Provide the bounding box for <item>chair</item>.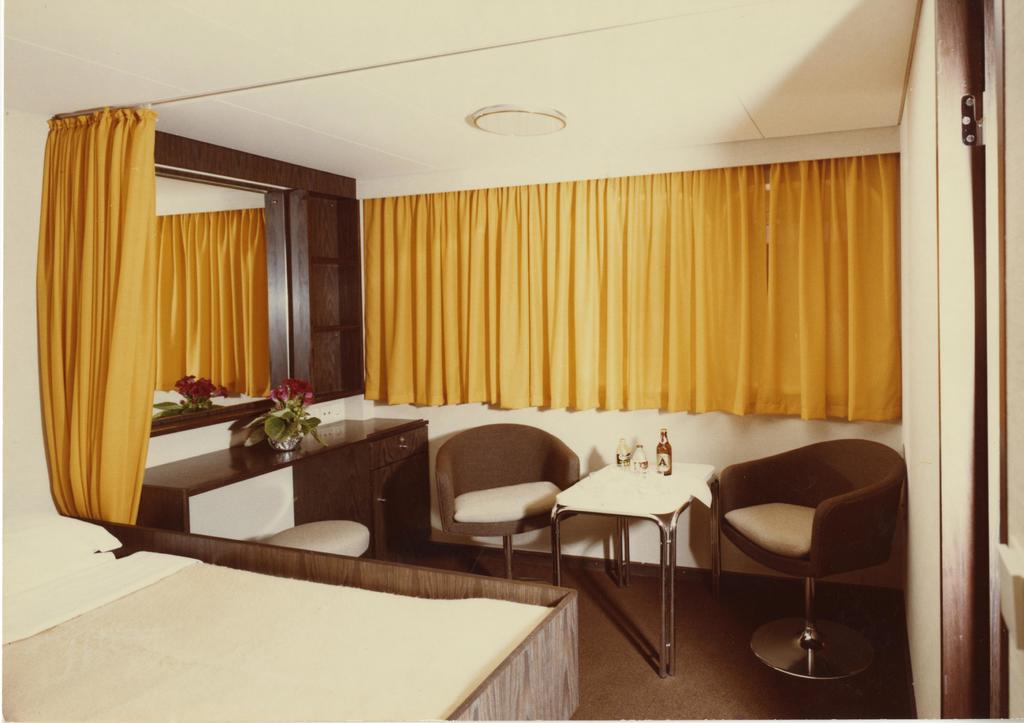
bbox=(434, 424, 584, 583).
